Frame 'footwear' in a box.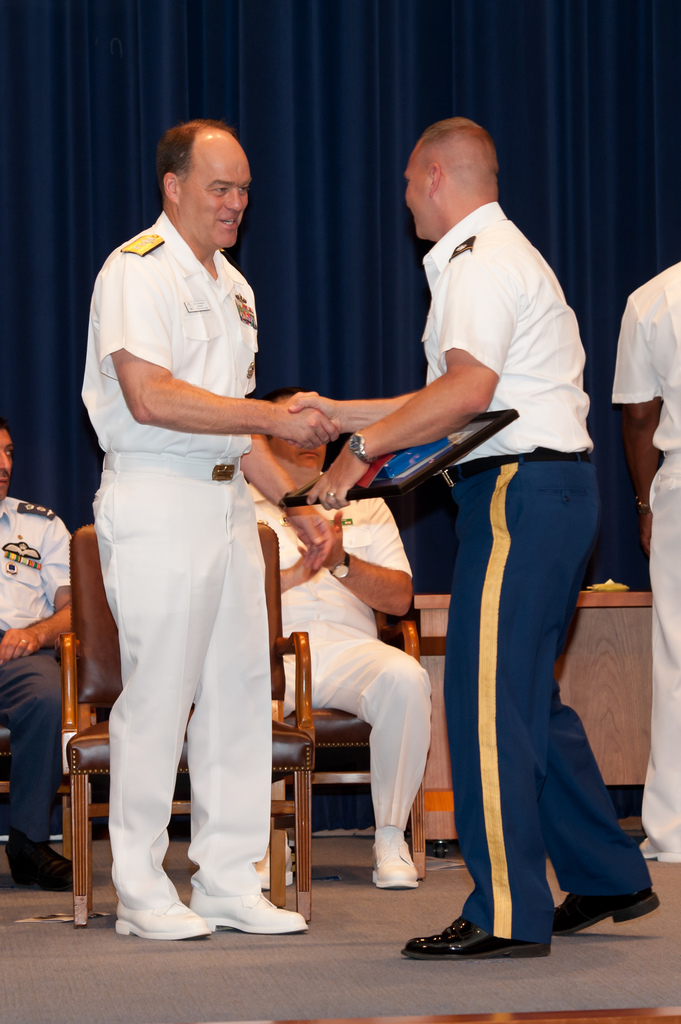
bbox=(365, 828, 422, 888).
